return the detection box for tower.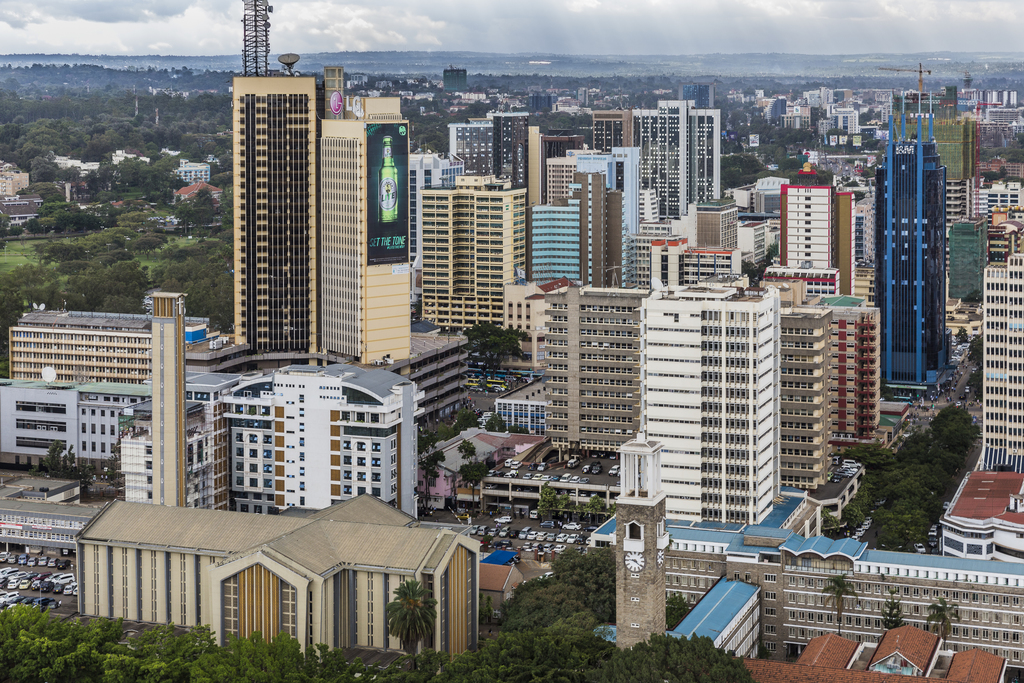
[982,256,1023,477].
